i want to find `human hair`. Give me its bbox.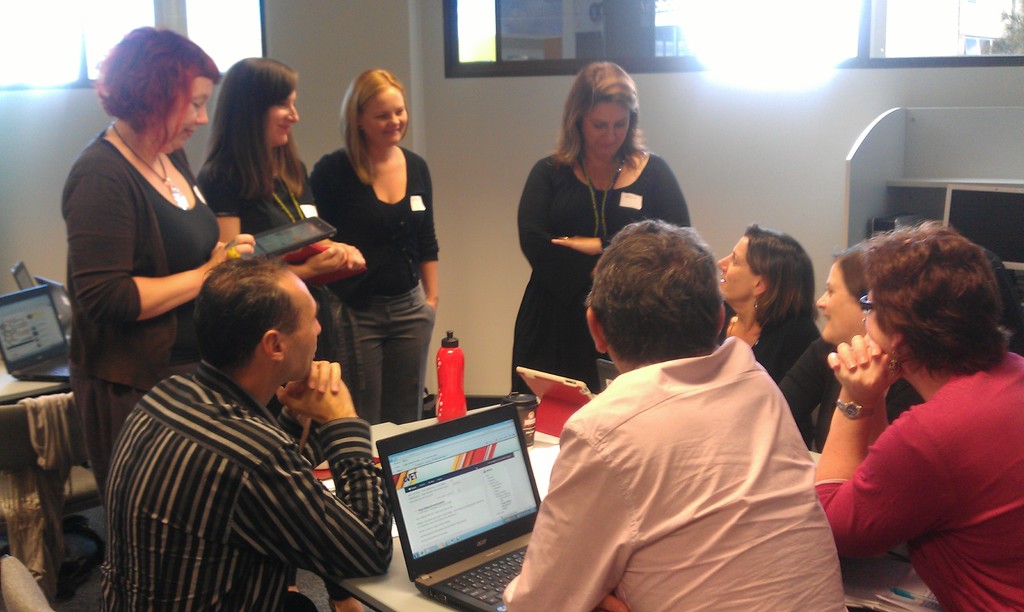
(188, 259, 323, 404).
